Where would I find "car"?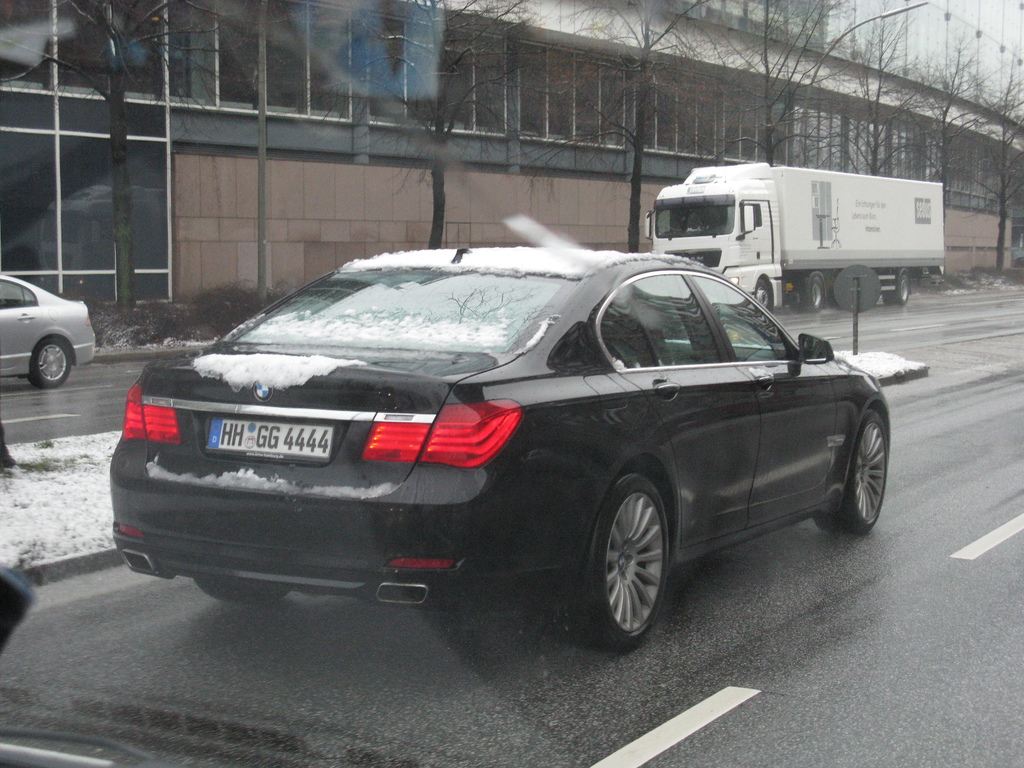
At 109 241 884 652.
